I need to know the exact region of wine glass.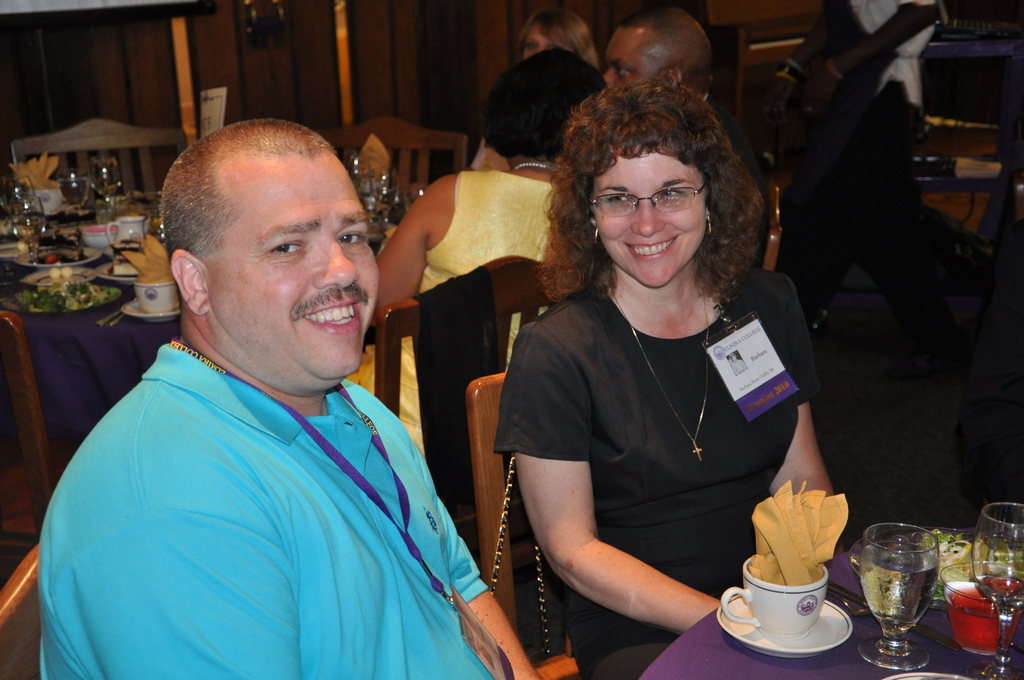
Region: 3, 174, 32, 220.
